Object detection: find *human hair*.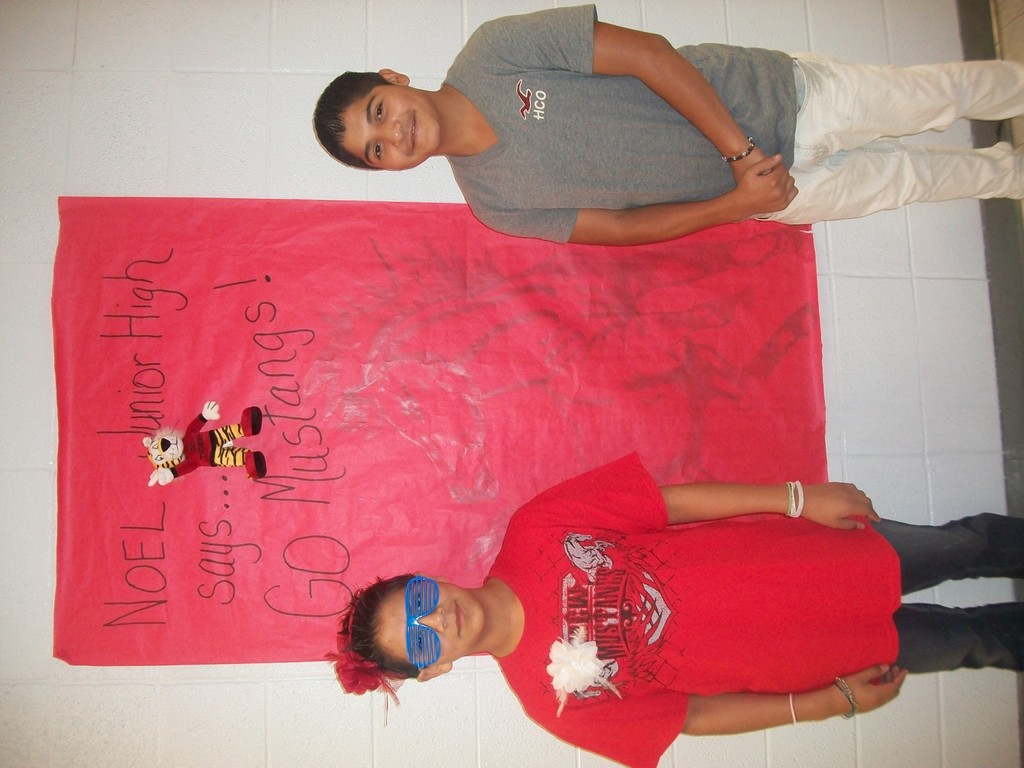
[left=310, top=70, right=397, bottom=172].
